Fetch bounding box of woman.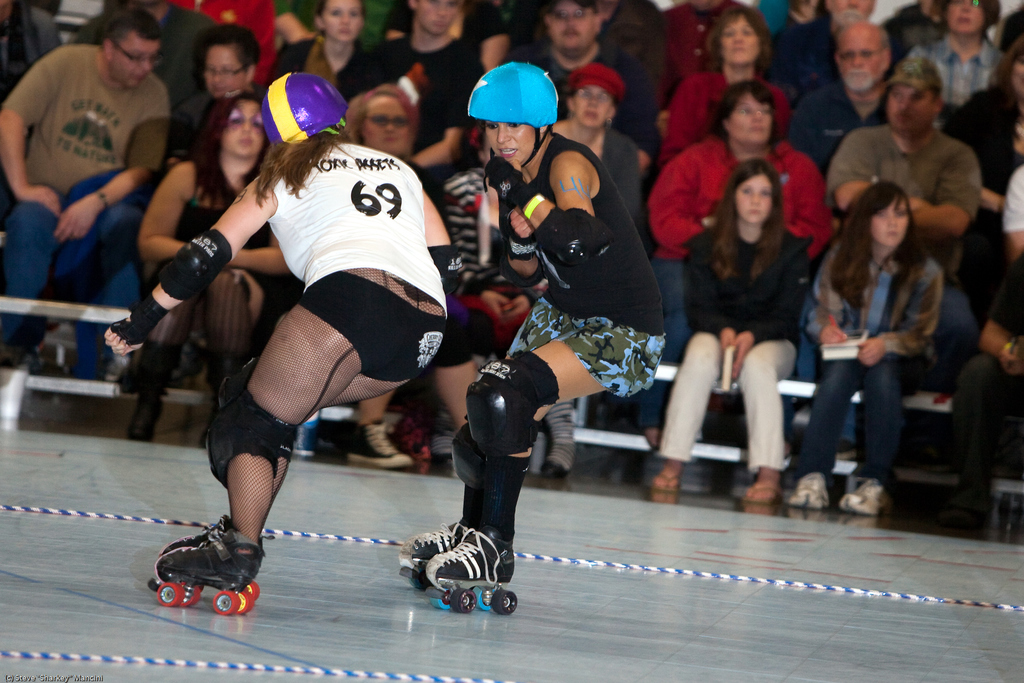
Bbox: {"left": 135, "top": 92, "right": 284, "bottom": 439}.
